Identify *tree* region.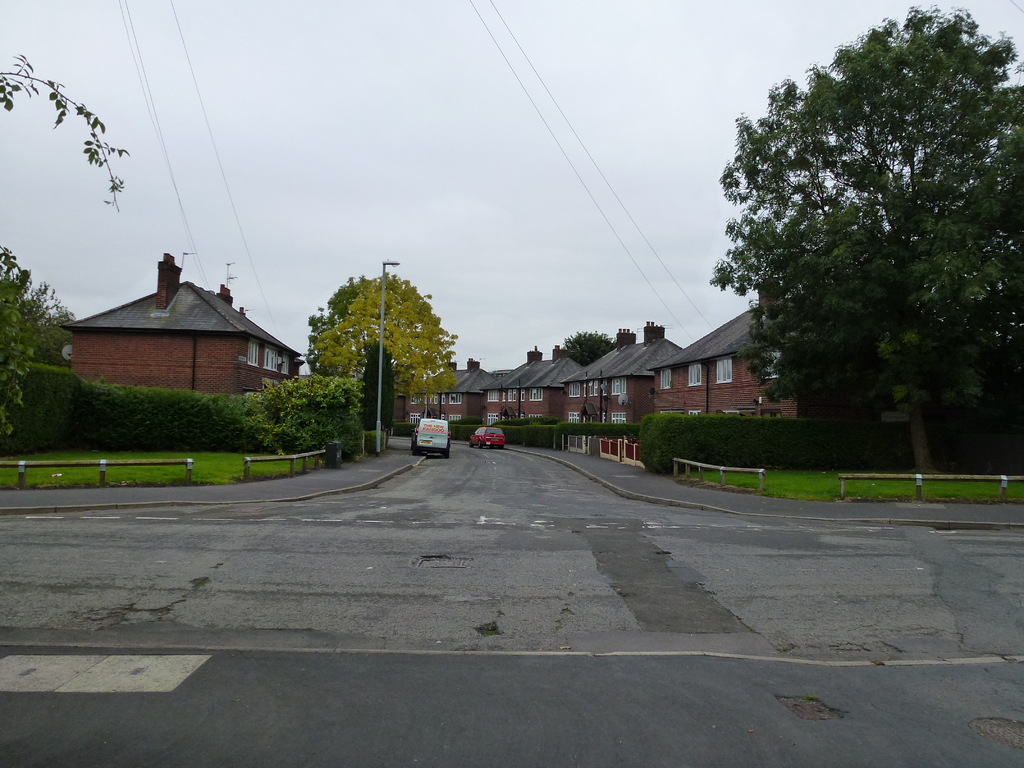
Region: rect(548, 326, 620, 367).
